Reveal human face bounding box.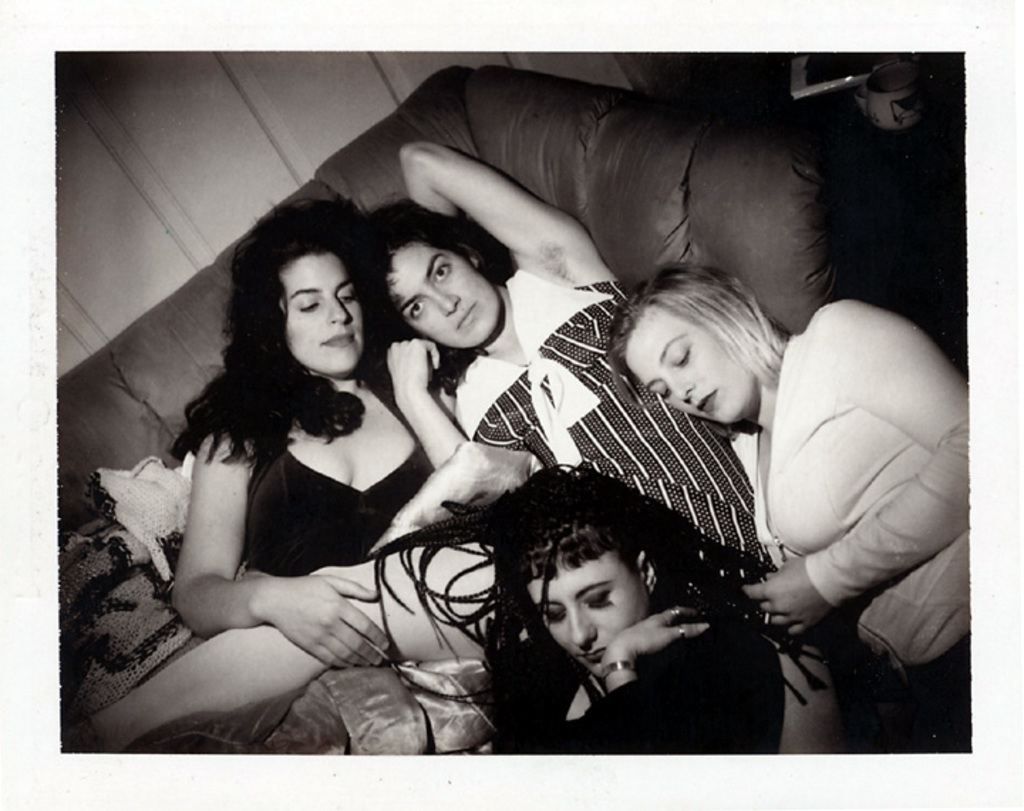
Revealed: (left=290, top=253, right=358, bottom=371).
